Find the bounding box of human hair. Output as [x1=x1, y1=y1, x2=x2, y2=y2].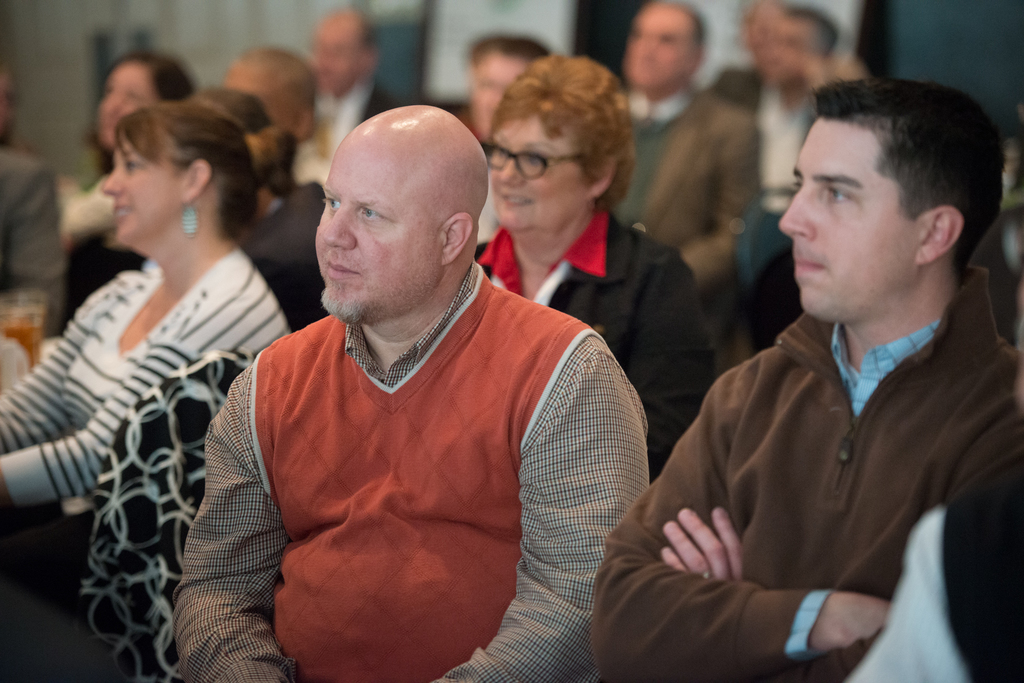
[x1=648, y1=0, x2=703, y2=58].
